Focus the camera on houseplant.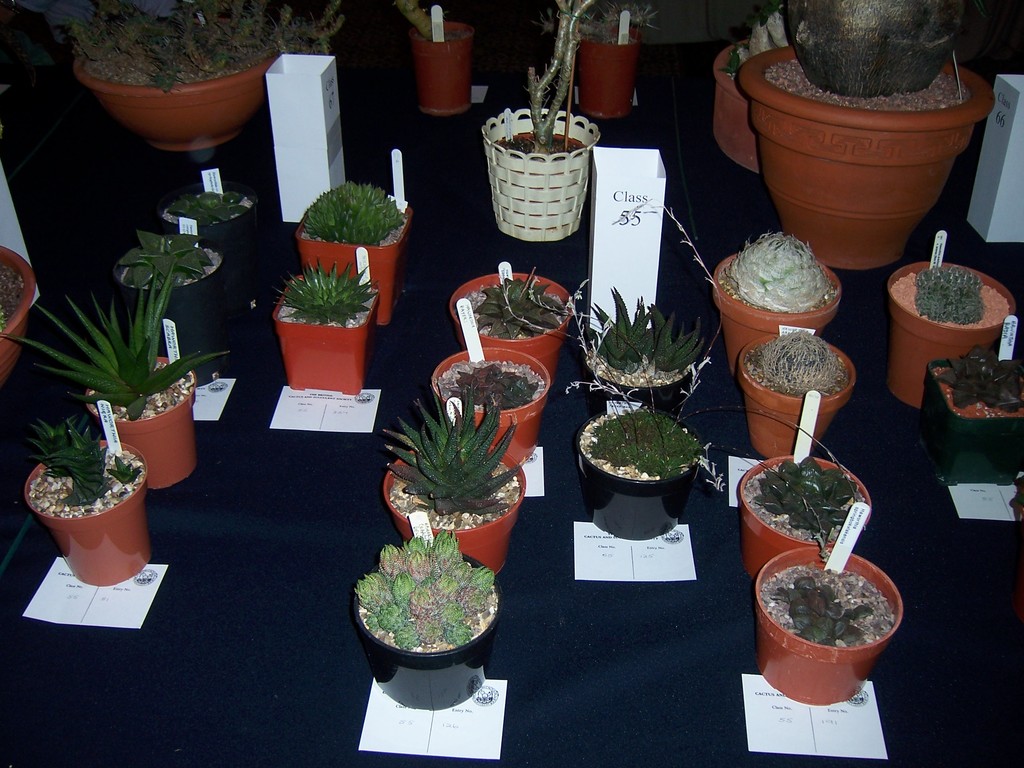
Focus region: l=387, t=0, r=473, b=121.
